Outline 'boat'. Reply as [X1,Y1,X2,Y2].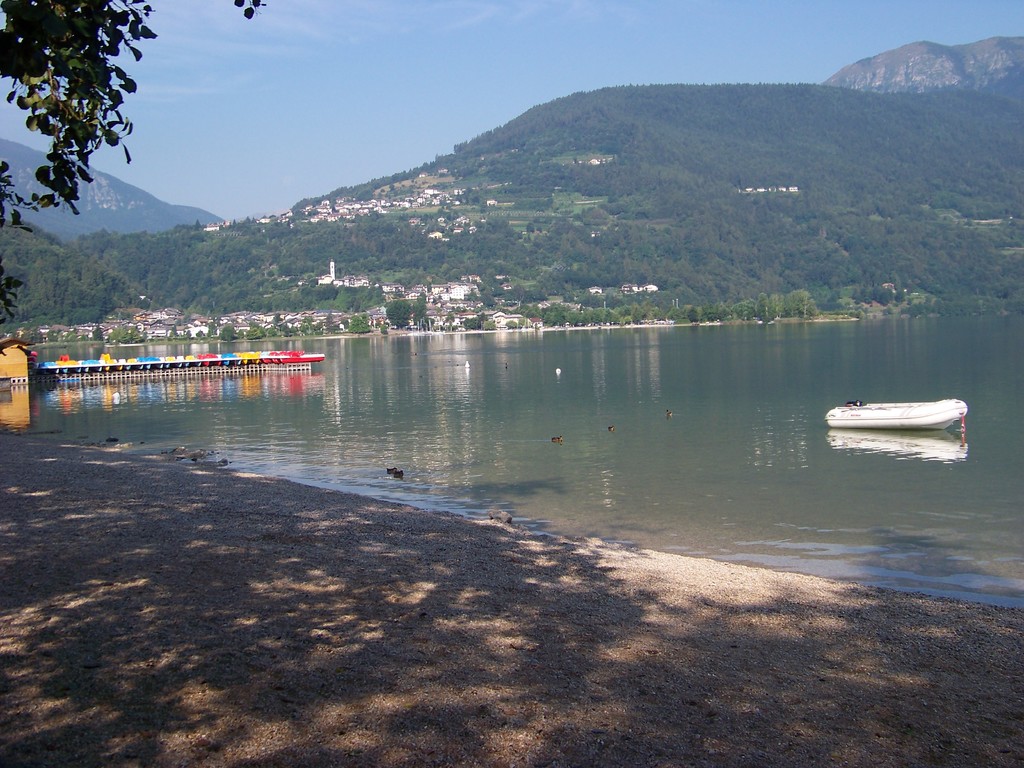
[825,397,970,428].
